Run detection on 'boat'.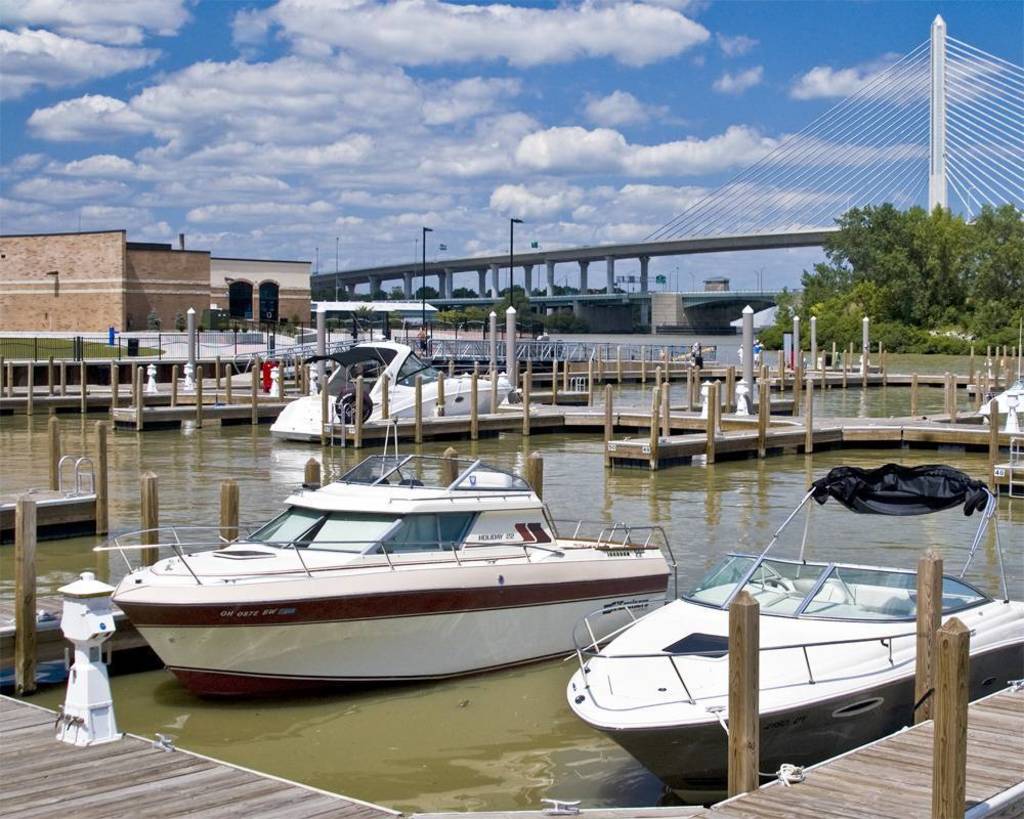
Result: pyautogui.locateOnScreen(270, 339, 516, 449).
